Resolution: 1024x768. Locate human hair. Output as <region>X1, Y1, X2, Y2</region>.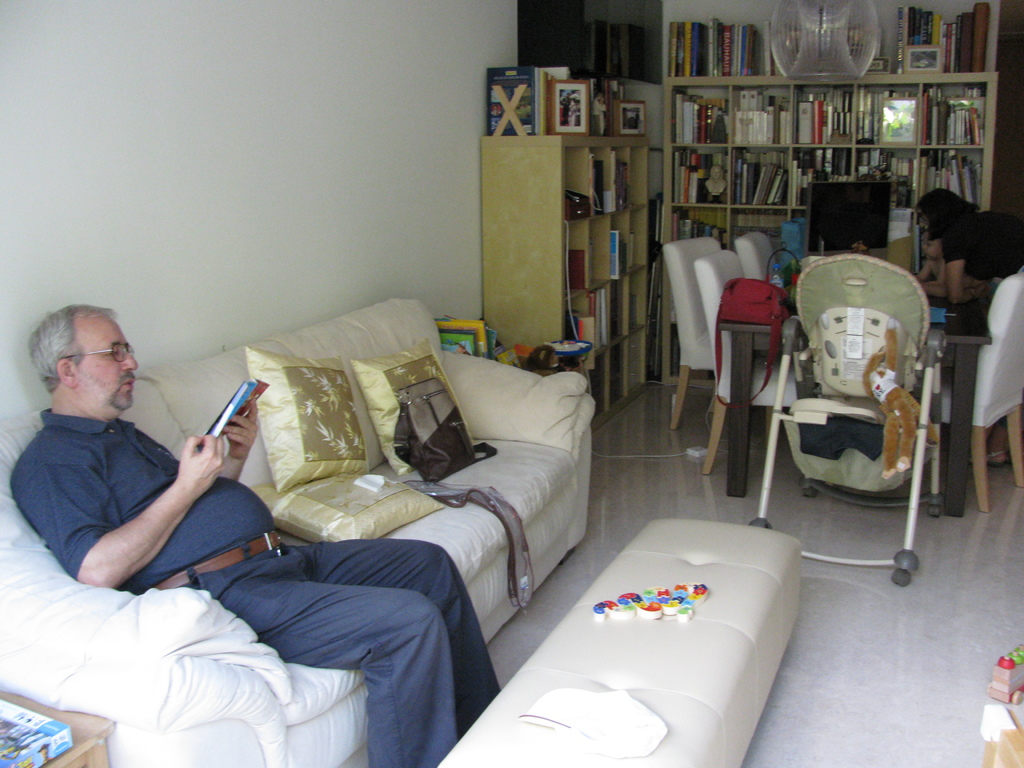
<region>32, 301, 125, 410</region>.
